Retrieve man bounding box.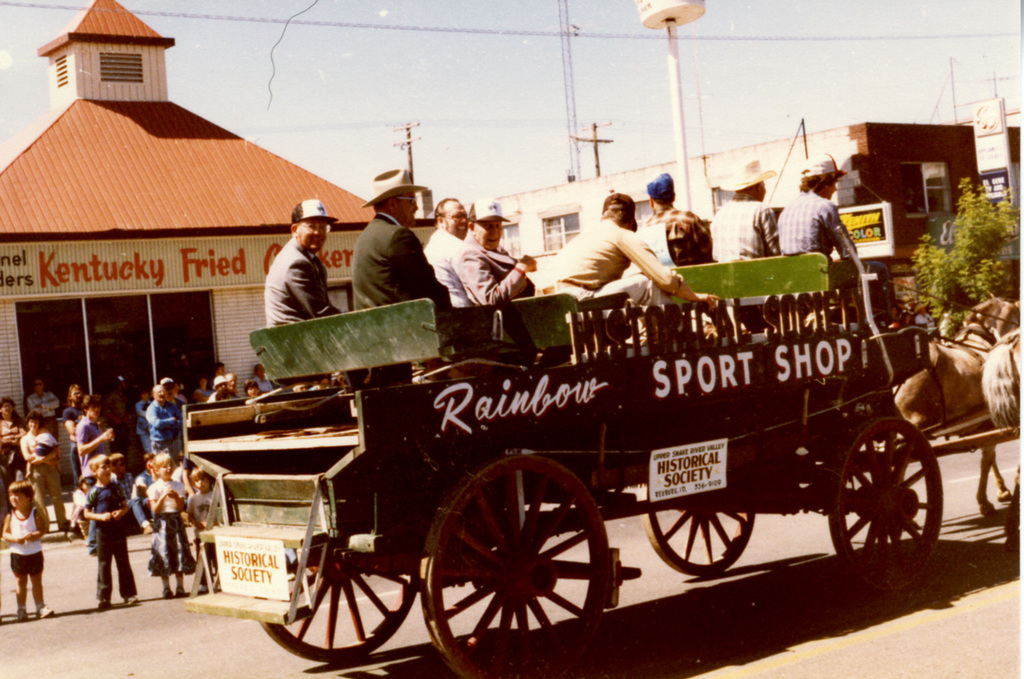
Bounding box: box=[635, 173, 722, 336].
